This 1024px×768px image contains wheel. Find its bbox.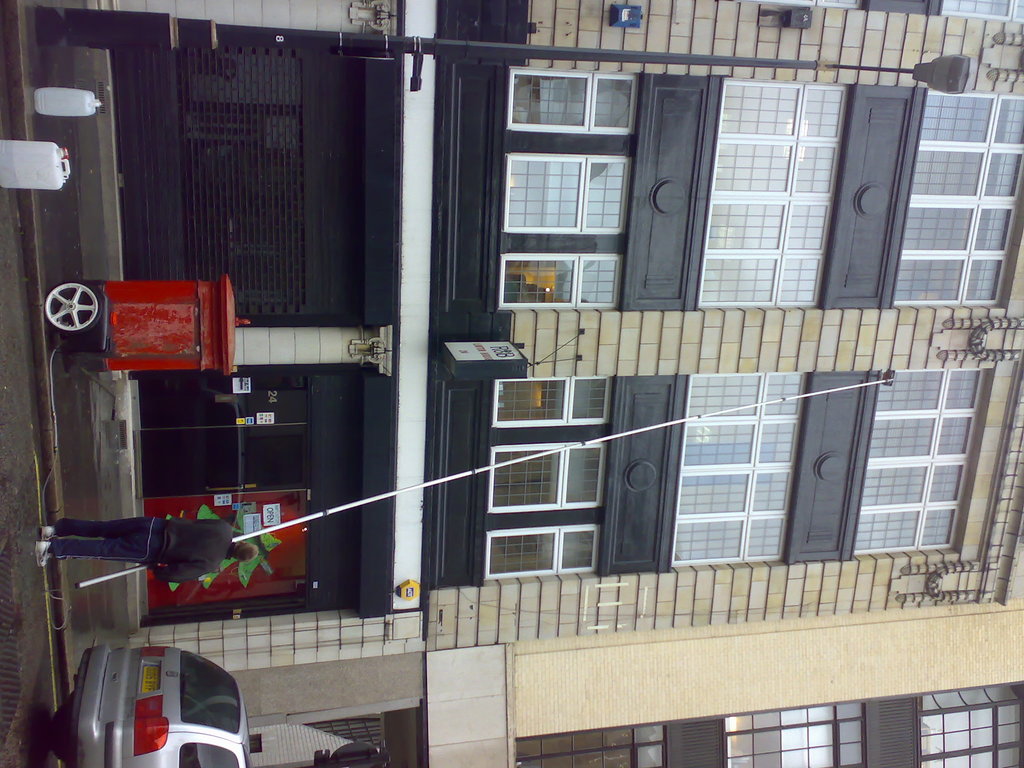
34:274:103:358.
